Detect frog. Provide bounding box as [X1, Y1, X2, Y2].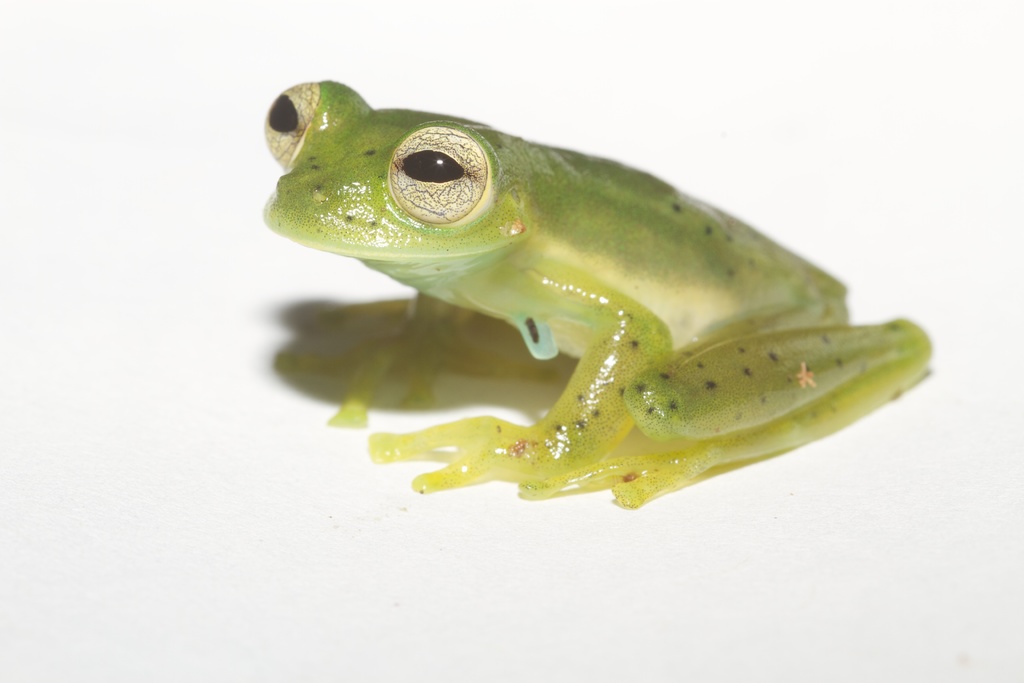
[261, 79, 934, 509].
